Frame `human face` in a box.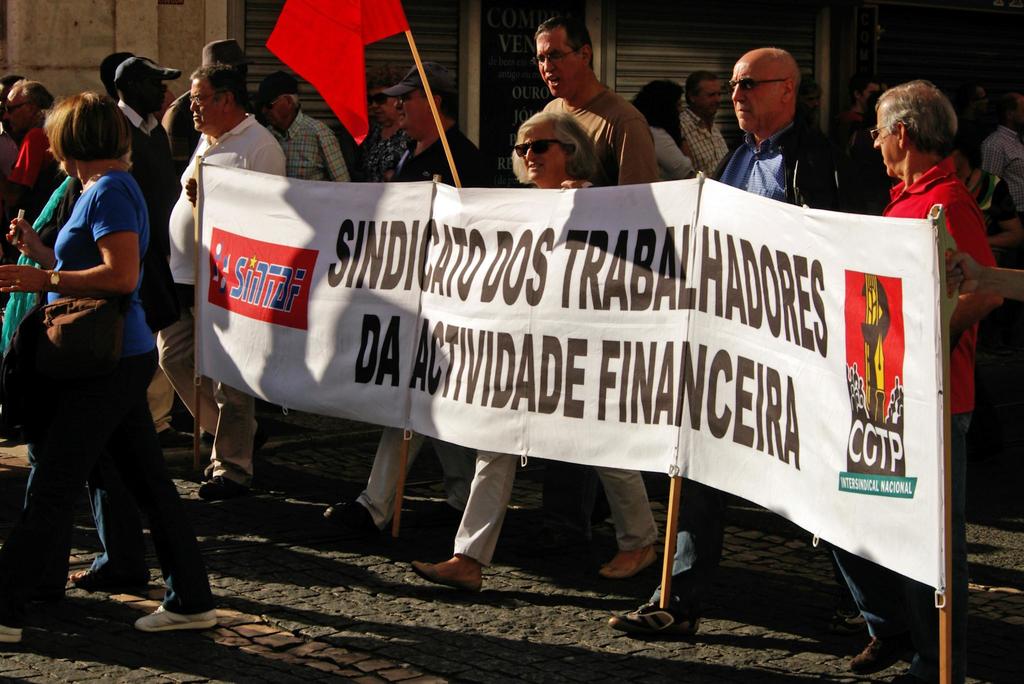
[x1=391, y1=87, x2=432, y2=140].
